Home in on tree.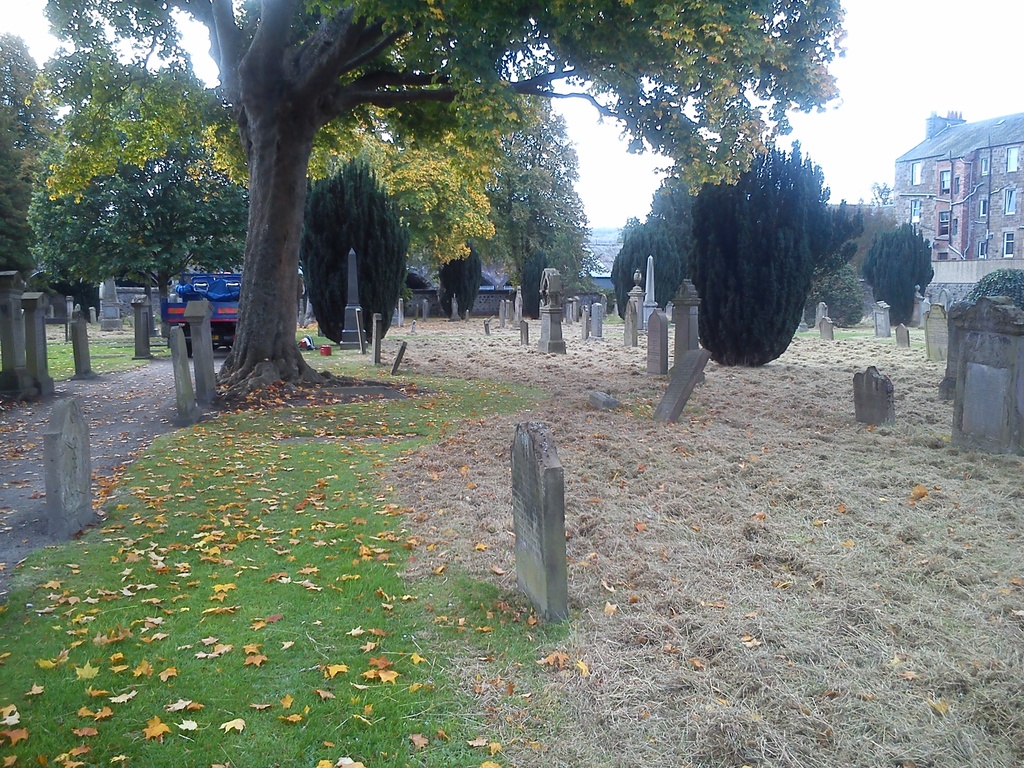
Homed in at (470, 51, 598, 314).
